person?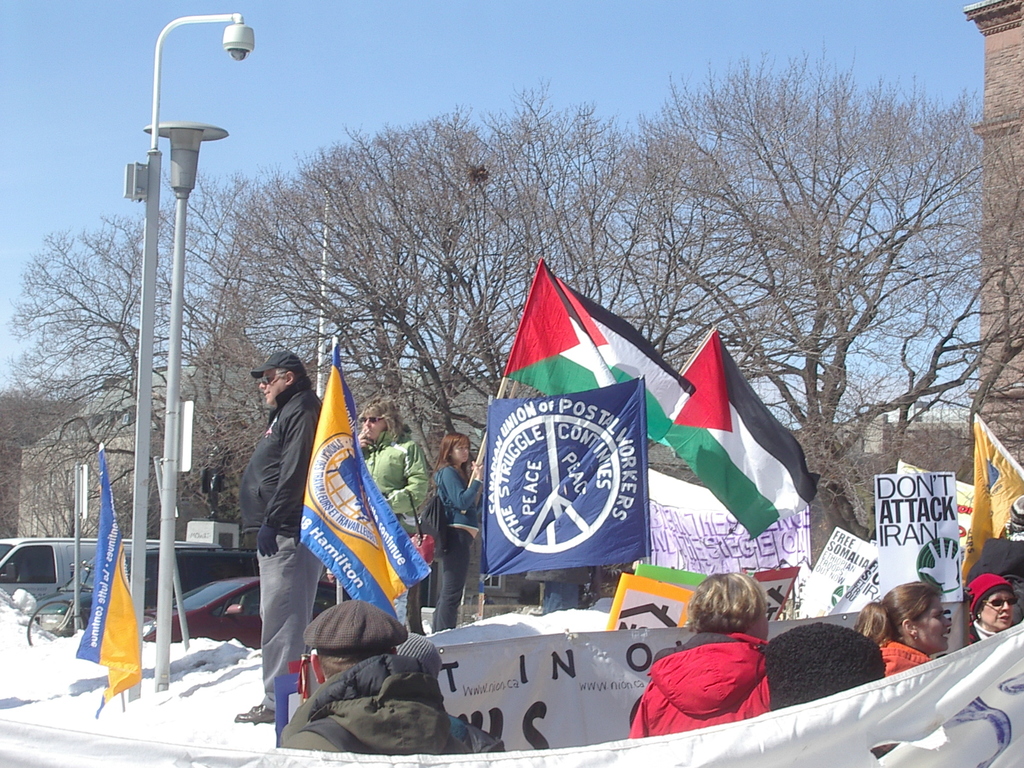
bbox=[970, 565, 1010, 641]
